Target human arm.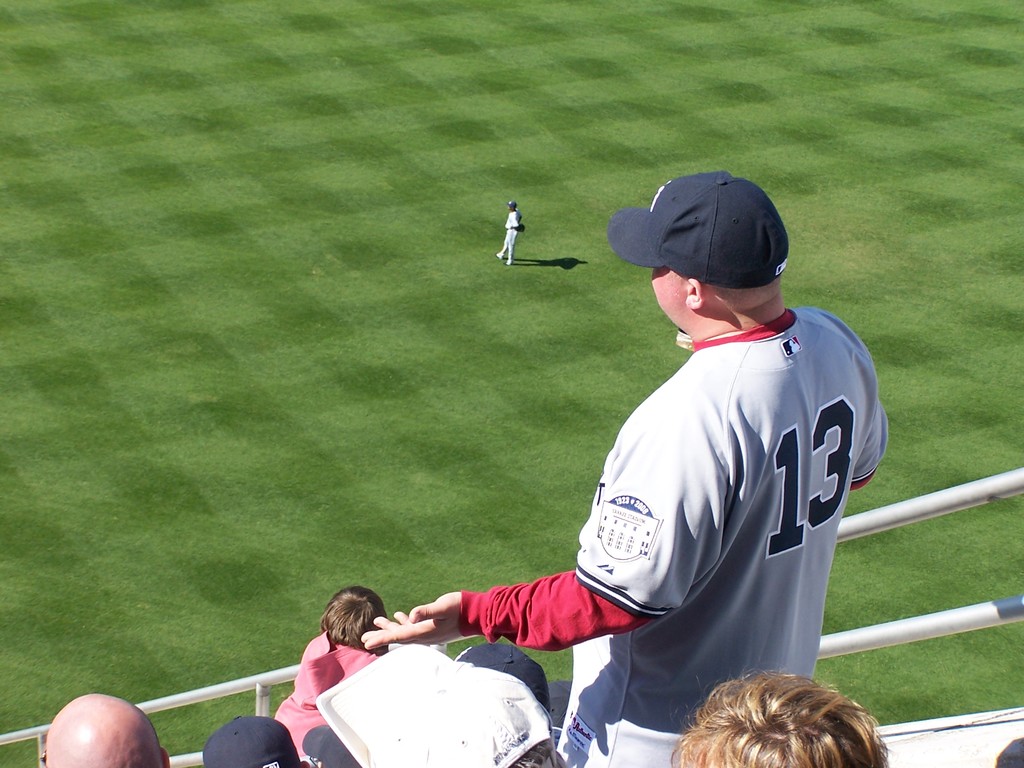
Target region: 357, 411, 723, 648.
